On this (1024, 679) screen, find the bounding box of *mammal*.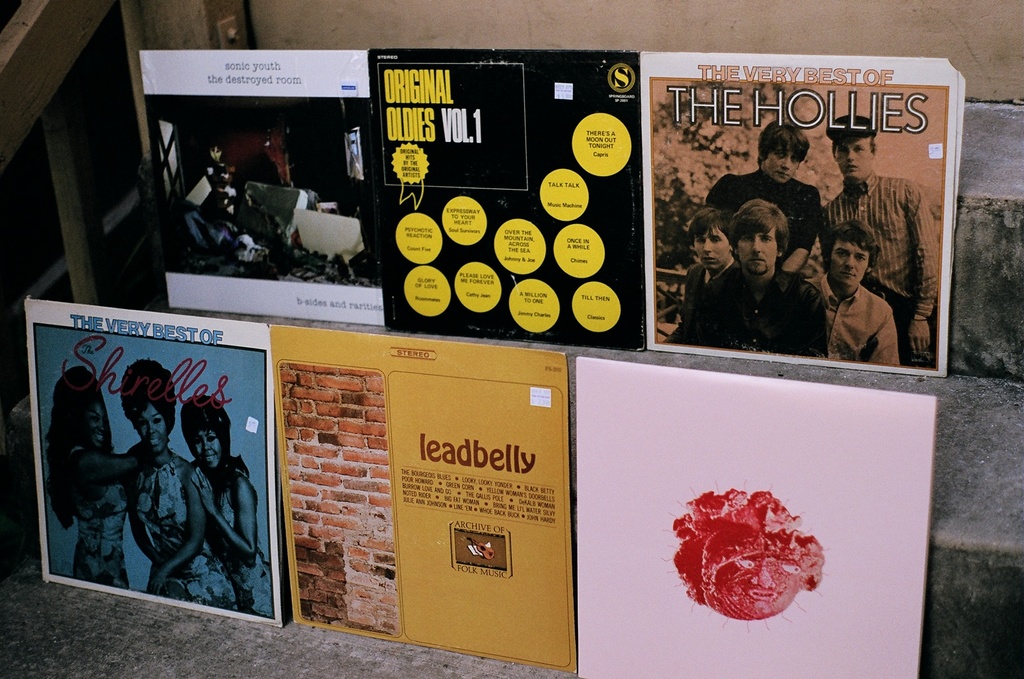
Bounding box: 194/392/281/621.
